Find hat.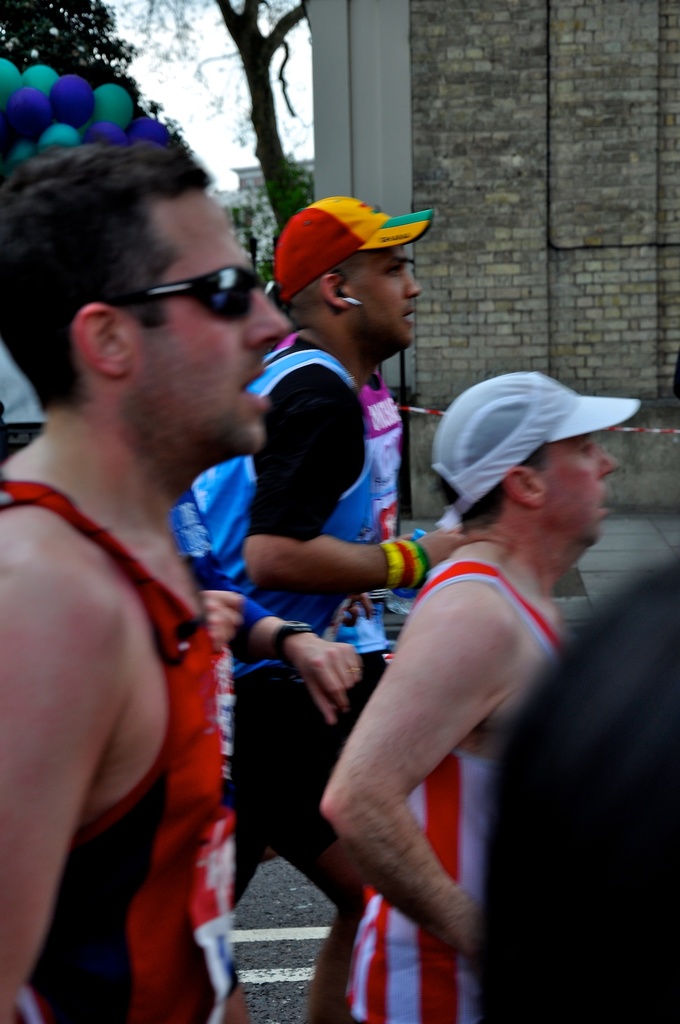
(429,371,640,518).
